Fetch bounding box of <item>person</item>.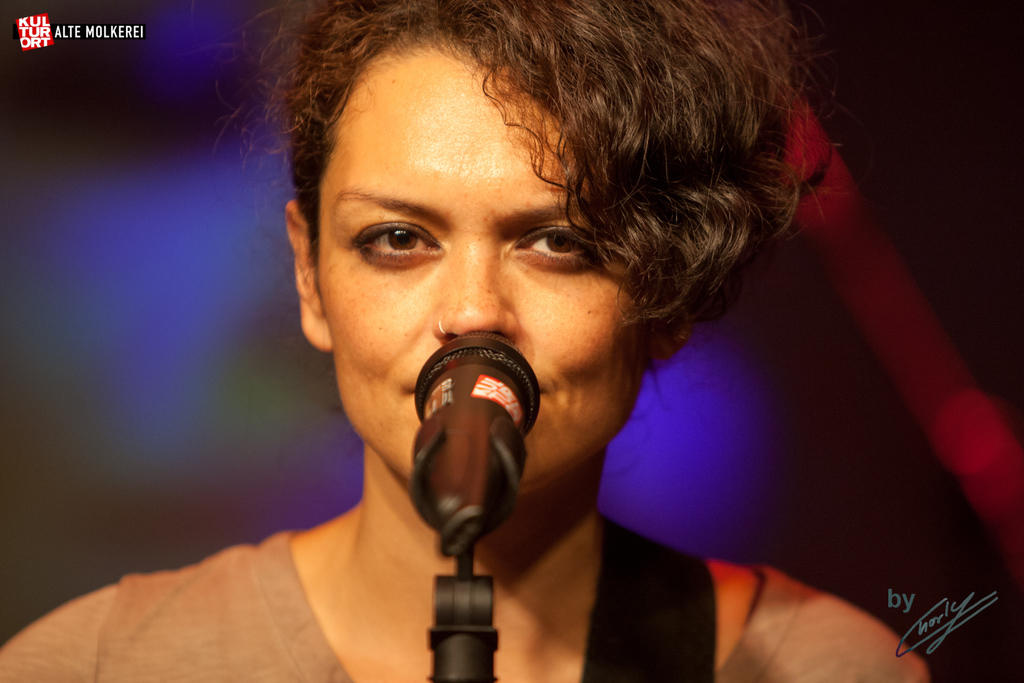
Bbox: bbox(0, 0, 932, 682).
